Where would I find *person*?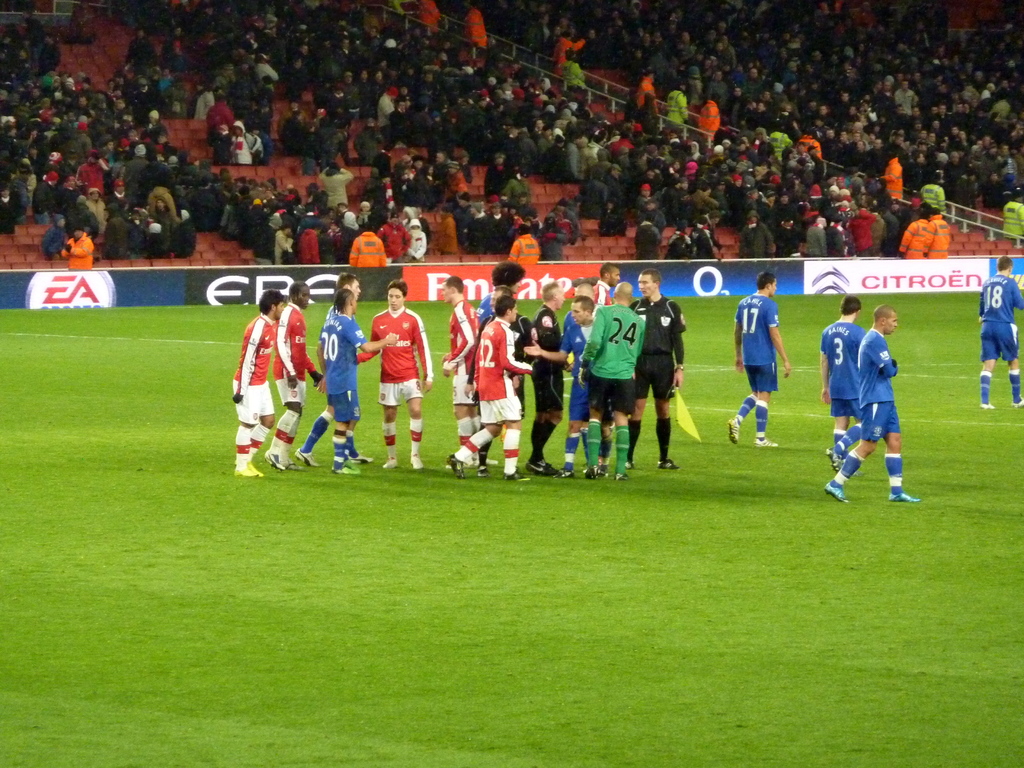
At detection(667, 84, 689, 129).
